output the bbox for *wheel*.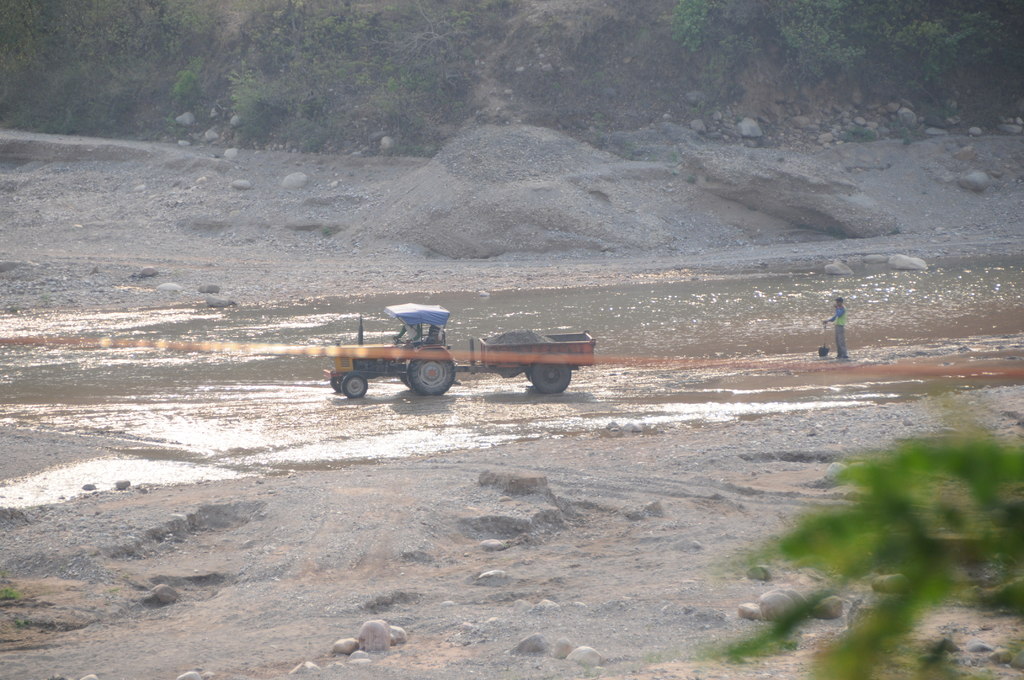
select_region(330, 371, 340, 392).
